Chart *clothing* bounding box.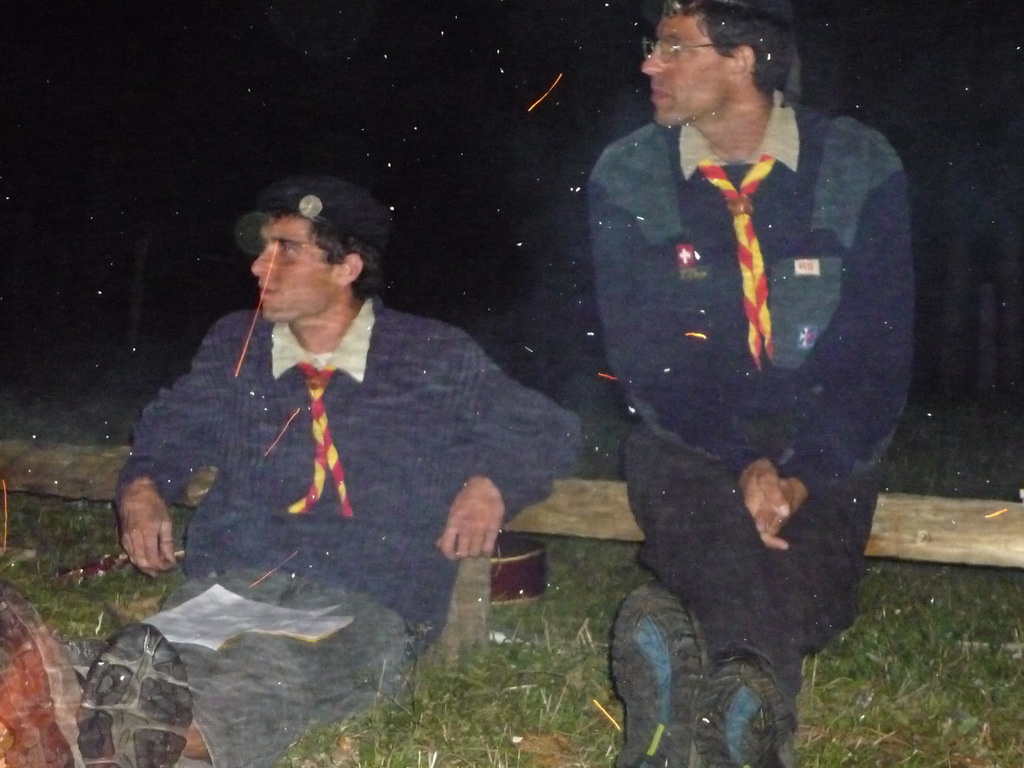
Charted: {"x1": 584, "y1": 87, "x2": 909, "y2": 502}.
